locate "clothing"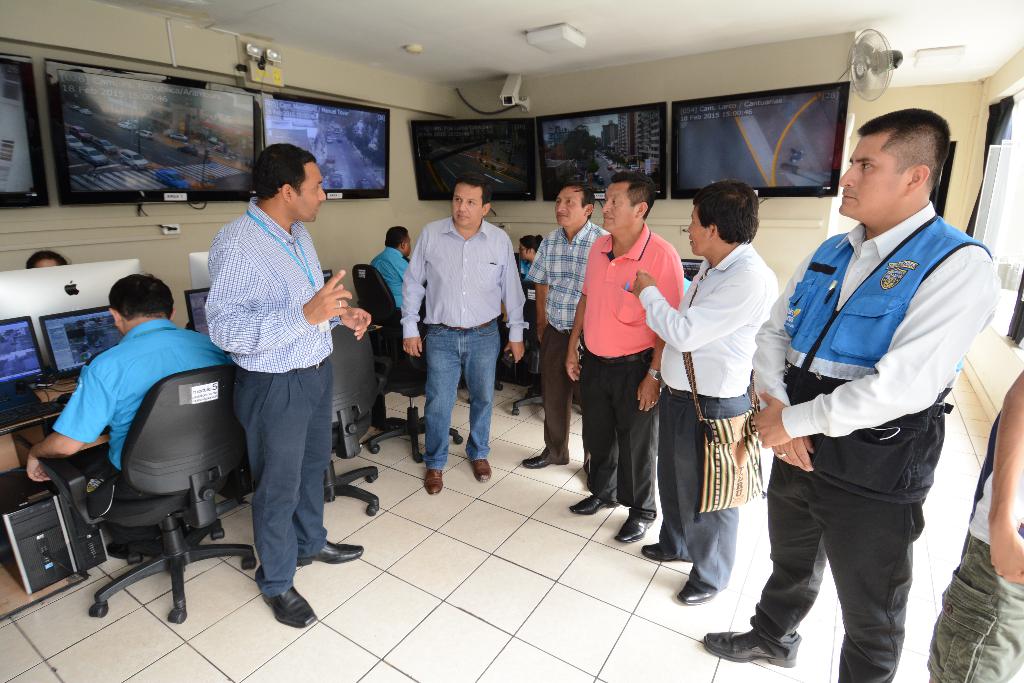
x1=369, y1=247, x2=410, y2=323
